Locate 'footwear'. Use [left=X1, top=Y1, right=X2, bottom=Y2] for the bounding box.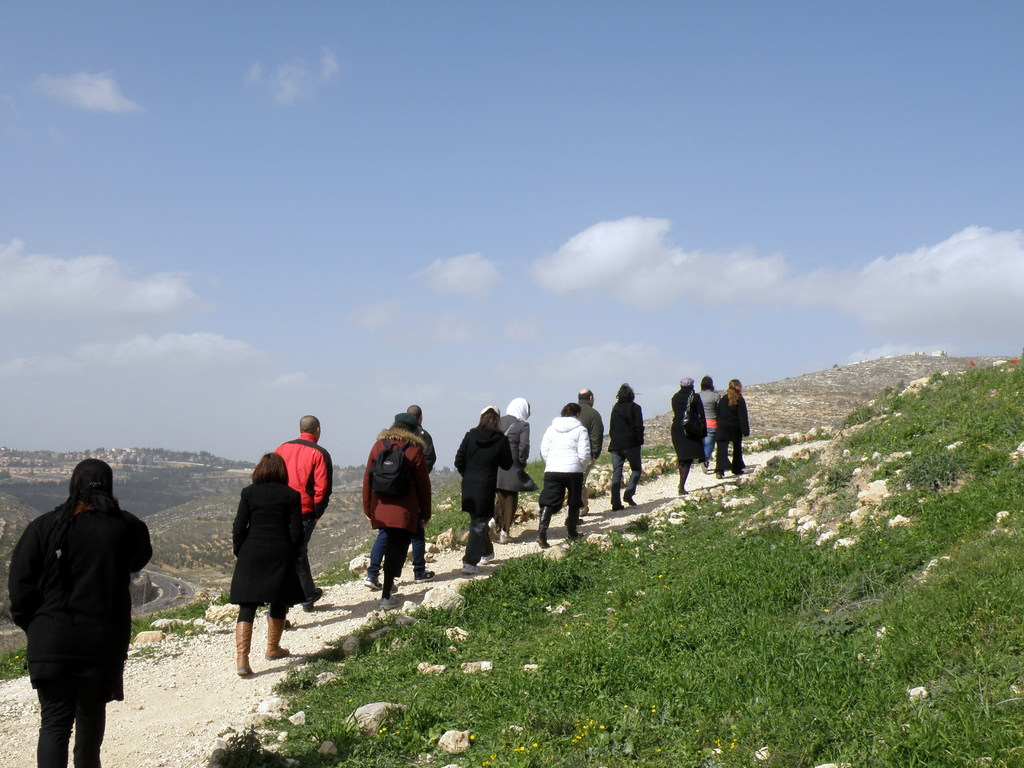
[left=496, top=532, right=516, bottom=542].
